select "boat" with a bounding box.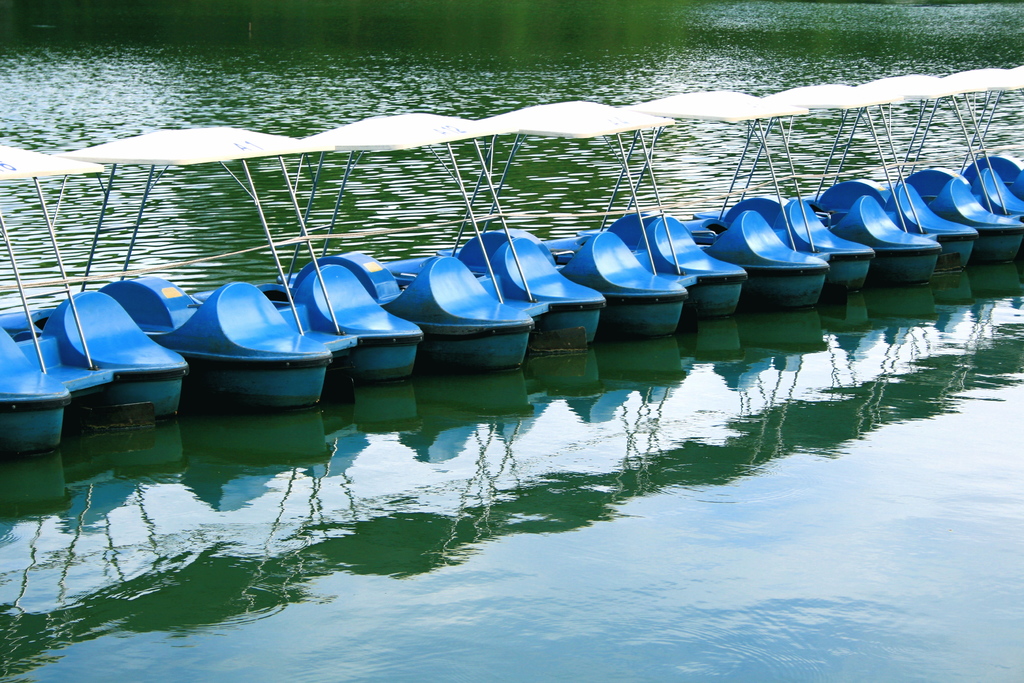
region(93, 117, 431, 411).
